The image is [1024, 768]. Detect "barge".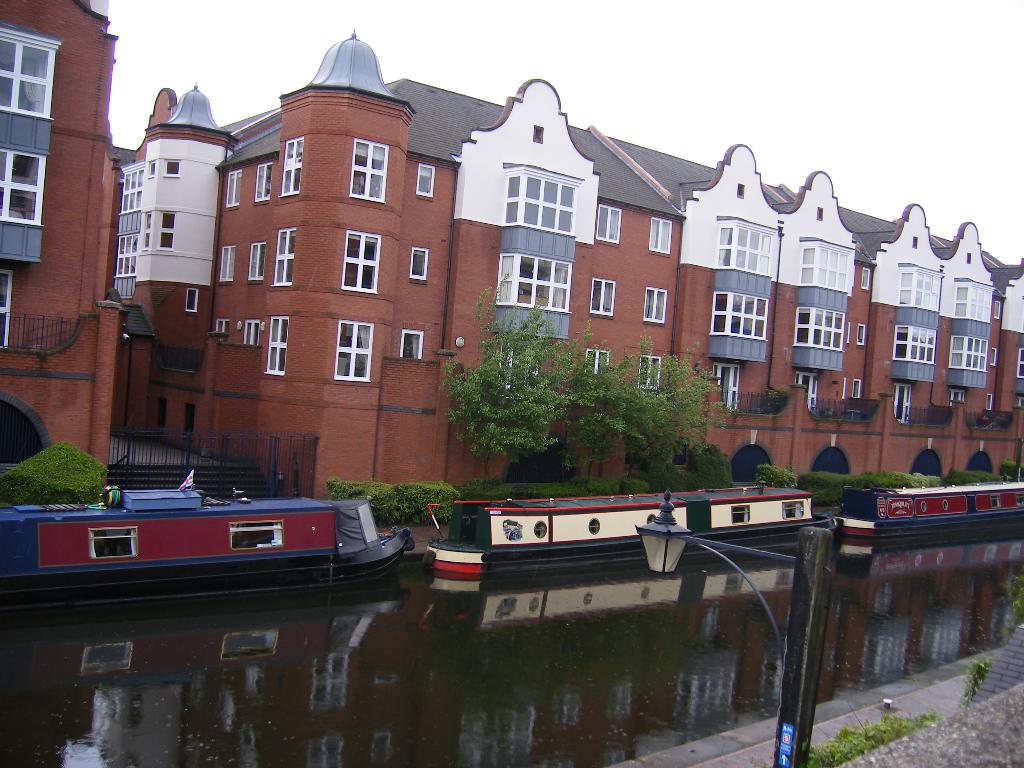
Detection: select_region(829, 481, 1023, 537).
